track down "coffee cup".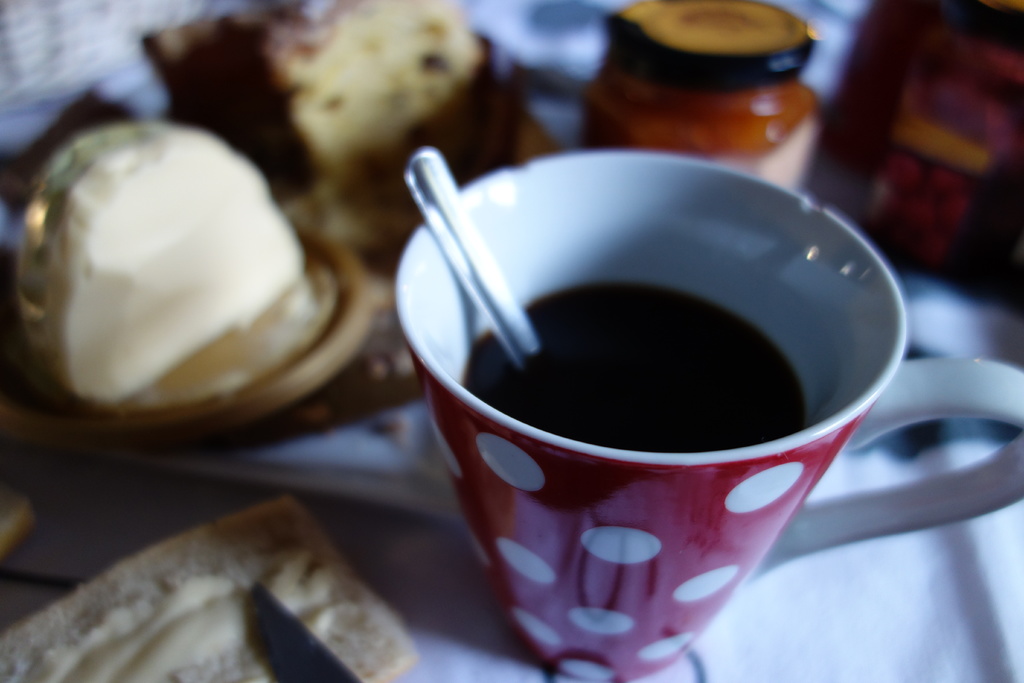
Tracked to x1=390 y1=145 x2=1023 y2=682.
